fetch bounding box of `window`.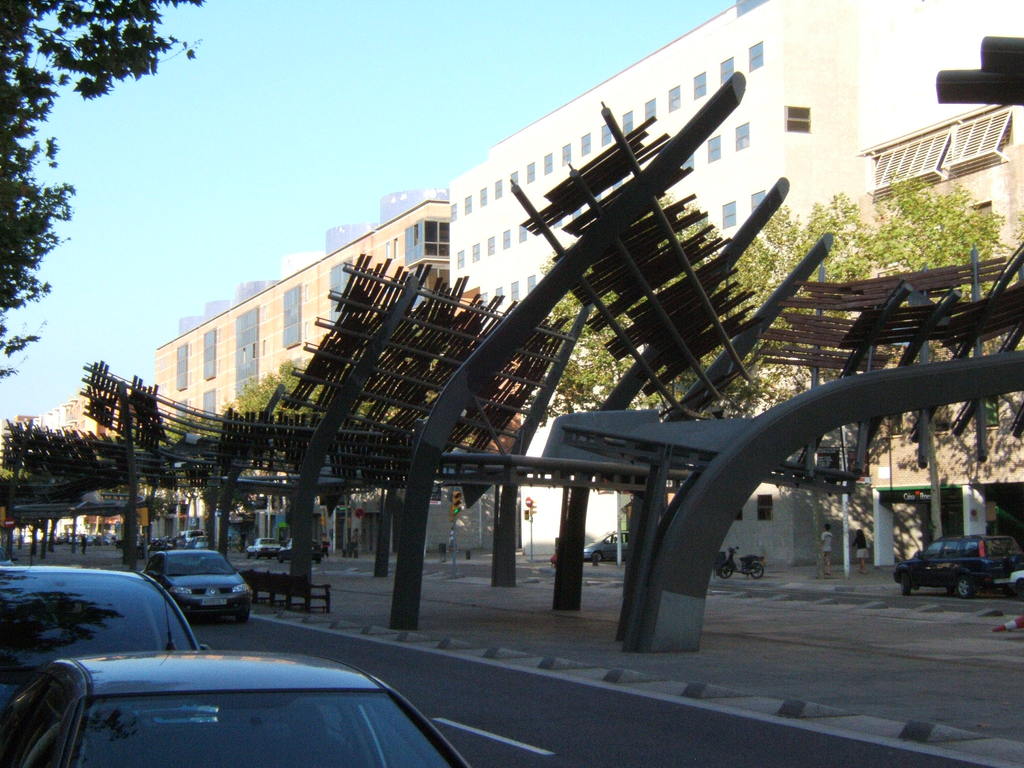
Bbox: BBox(550, 216, 565, 228).
